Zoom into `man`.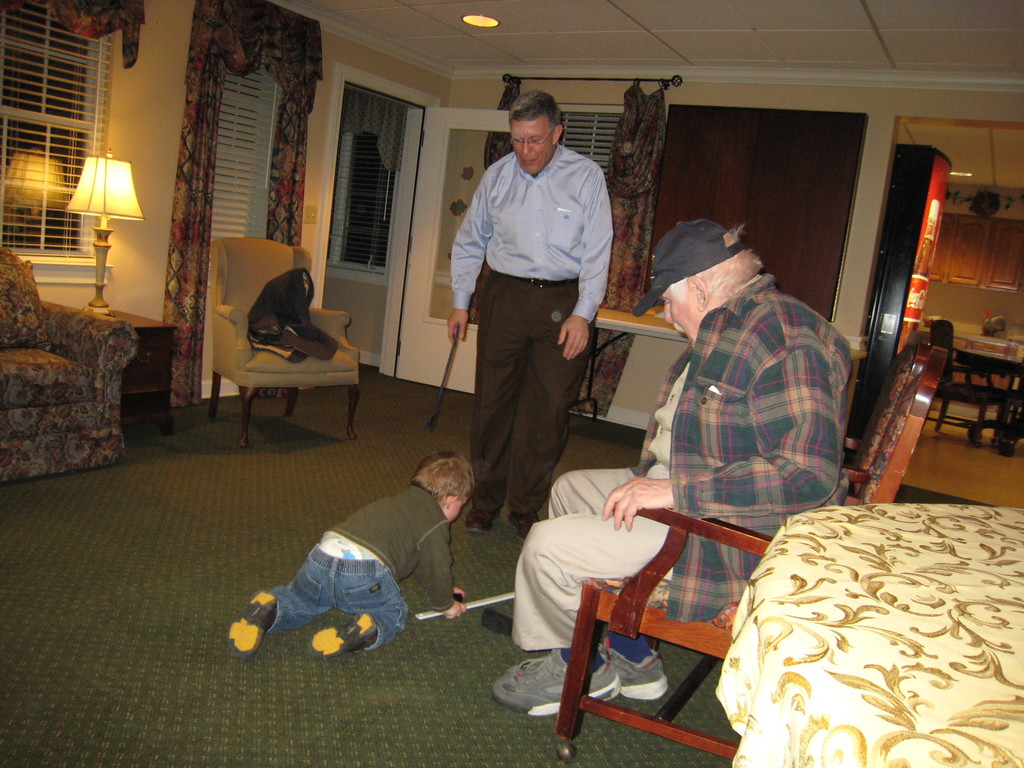
Zoom target: 487,214,856,715.
